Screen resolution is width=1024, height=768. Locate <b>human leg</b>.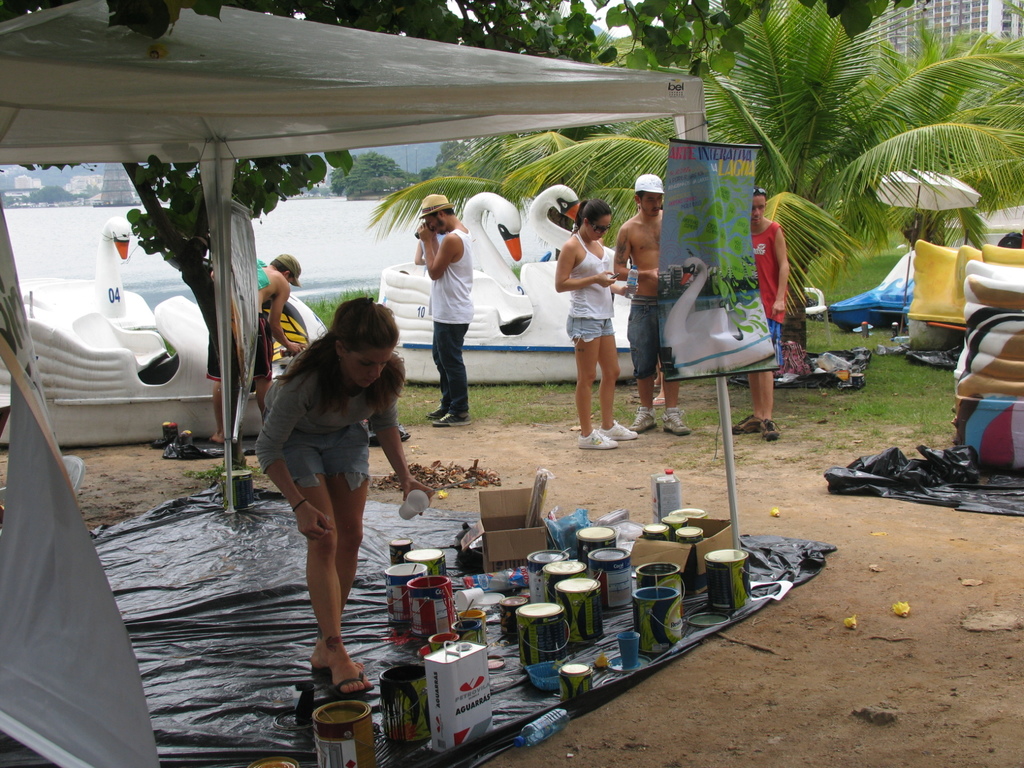
435,294,470,425.
